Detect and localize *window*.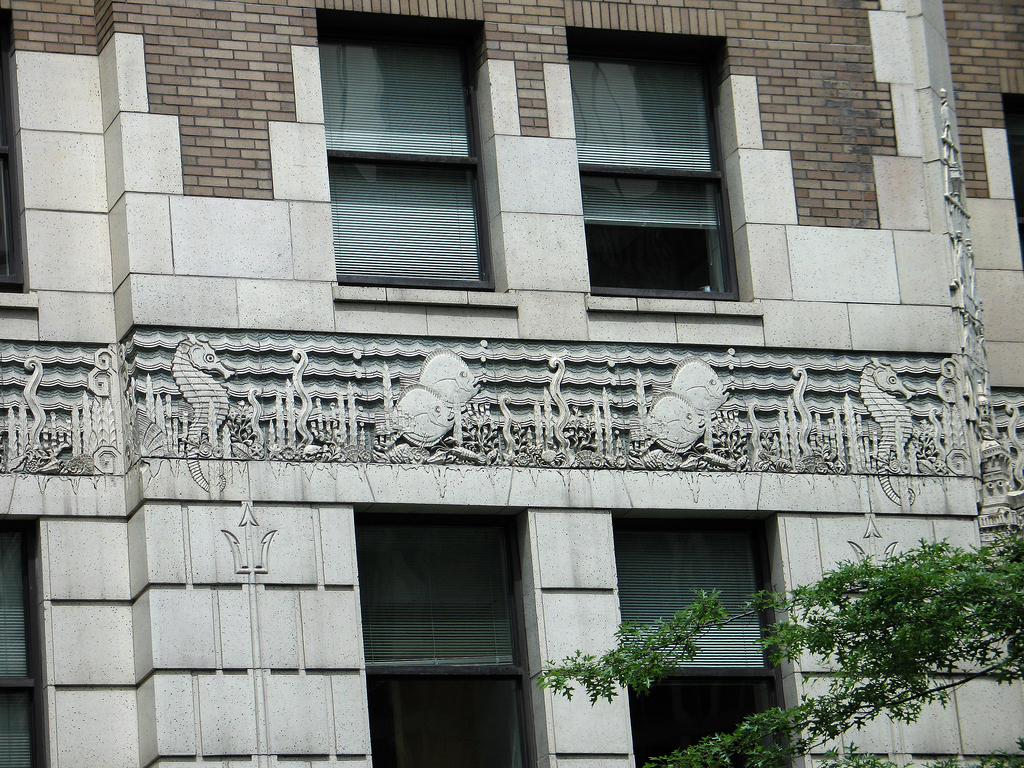
Localized at 315 6 501 291.
